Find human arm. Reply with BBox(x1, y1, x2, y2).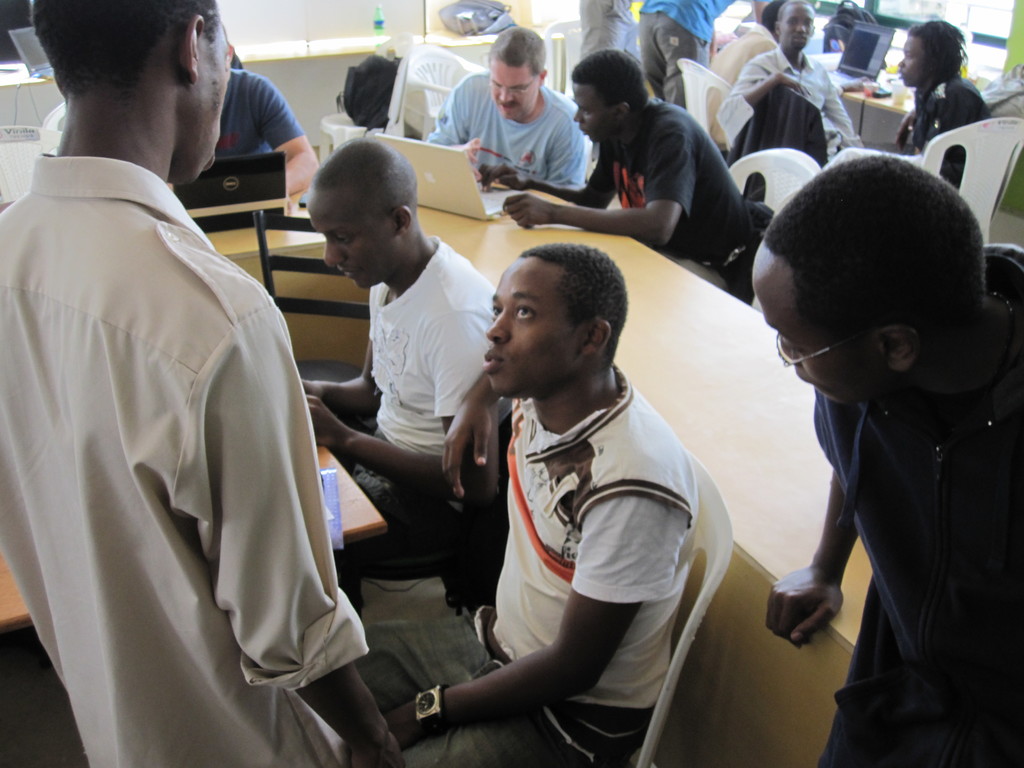
BBox(256, 74, 321, 198).
